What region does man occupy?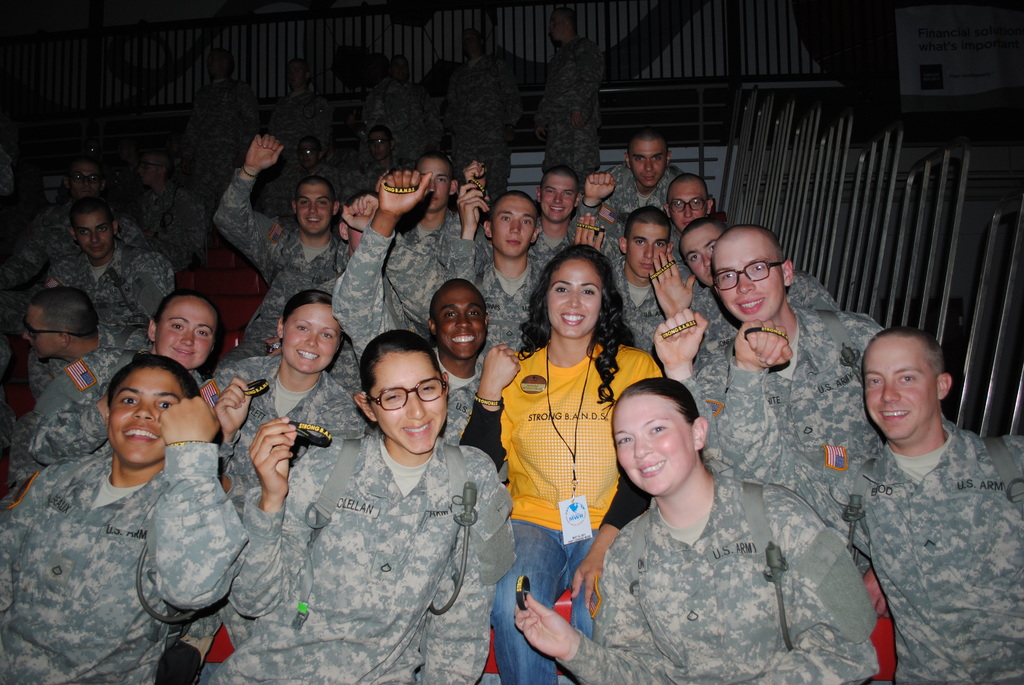
<bbox>352, 146, 466, 257</bbox>.
